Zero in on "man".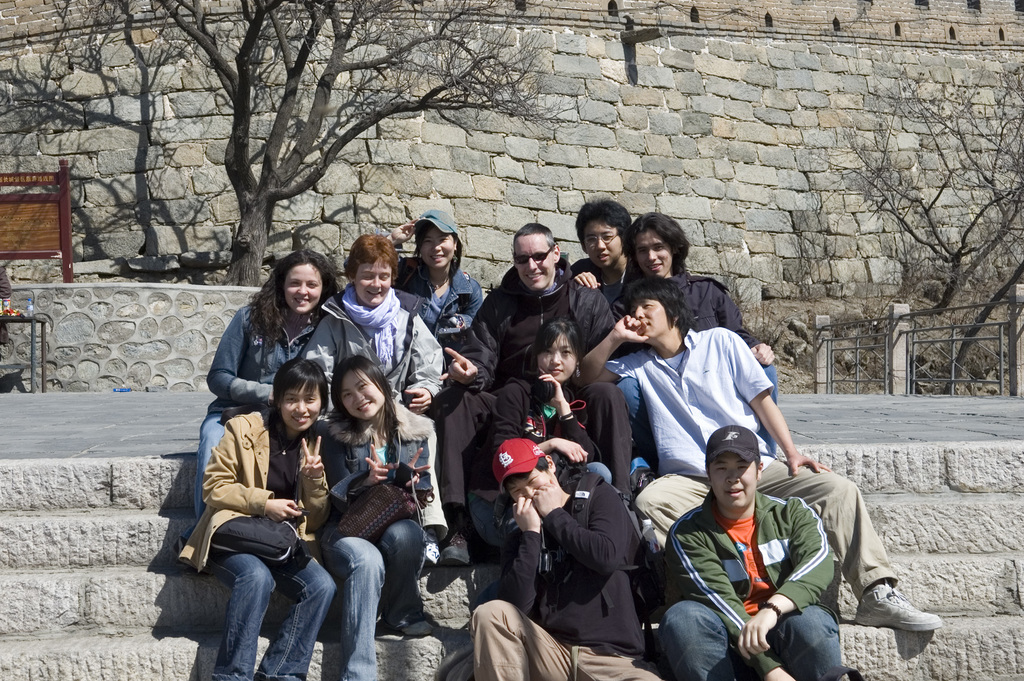
Zeroed in: [468, 437, 664, 680].
